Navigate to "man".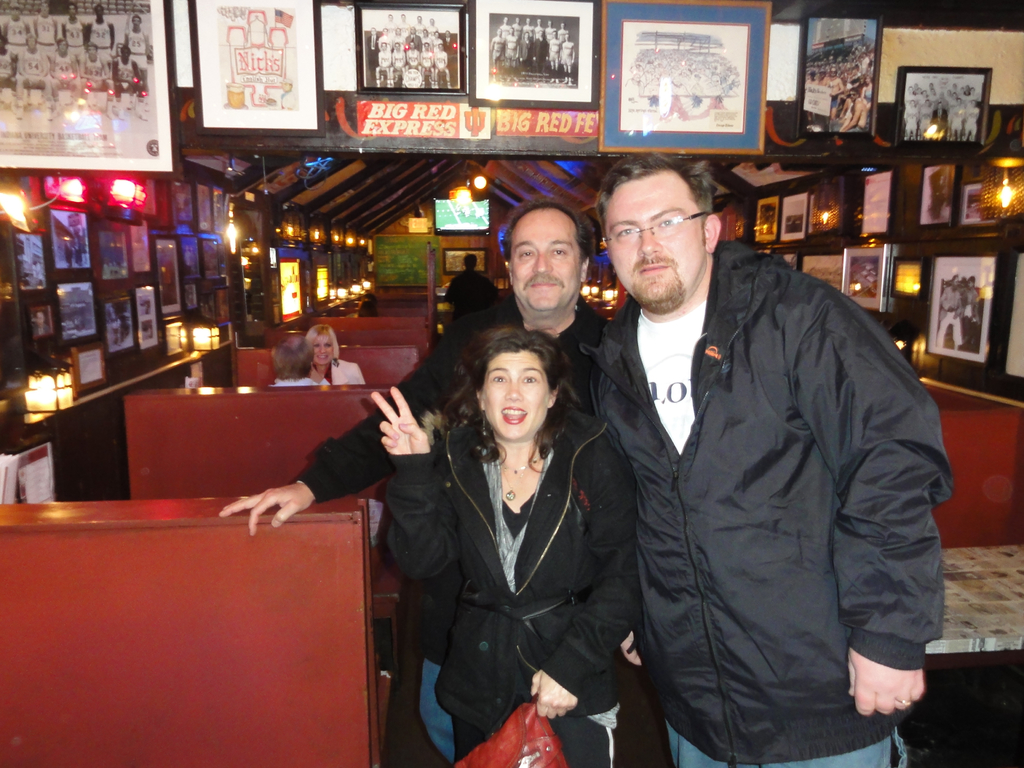
Navigation target: locate(52, 41, 81, 114).
